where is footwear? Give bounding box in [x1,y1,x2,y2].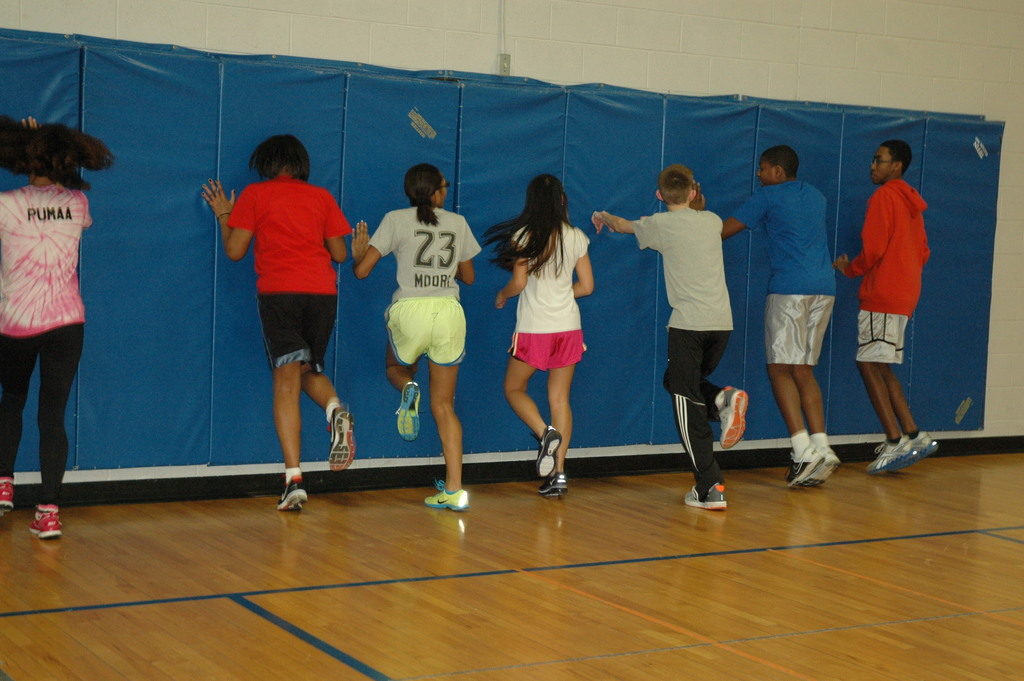
[868,438,916,475].
